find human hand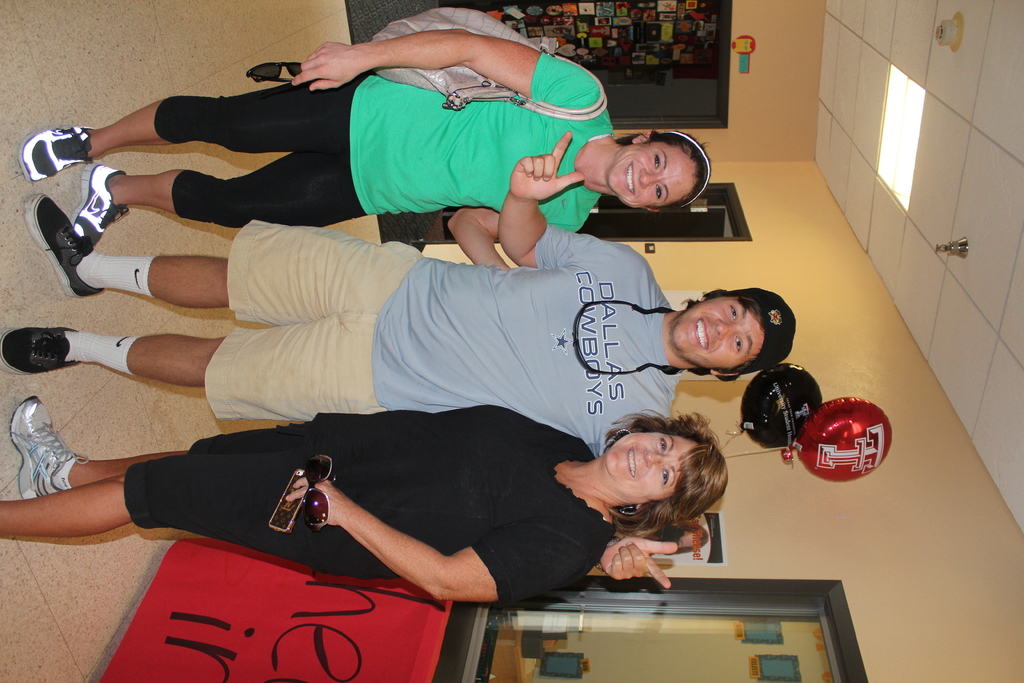
283,473,353,528
